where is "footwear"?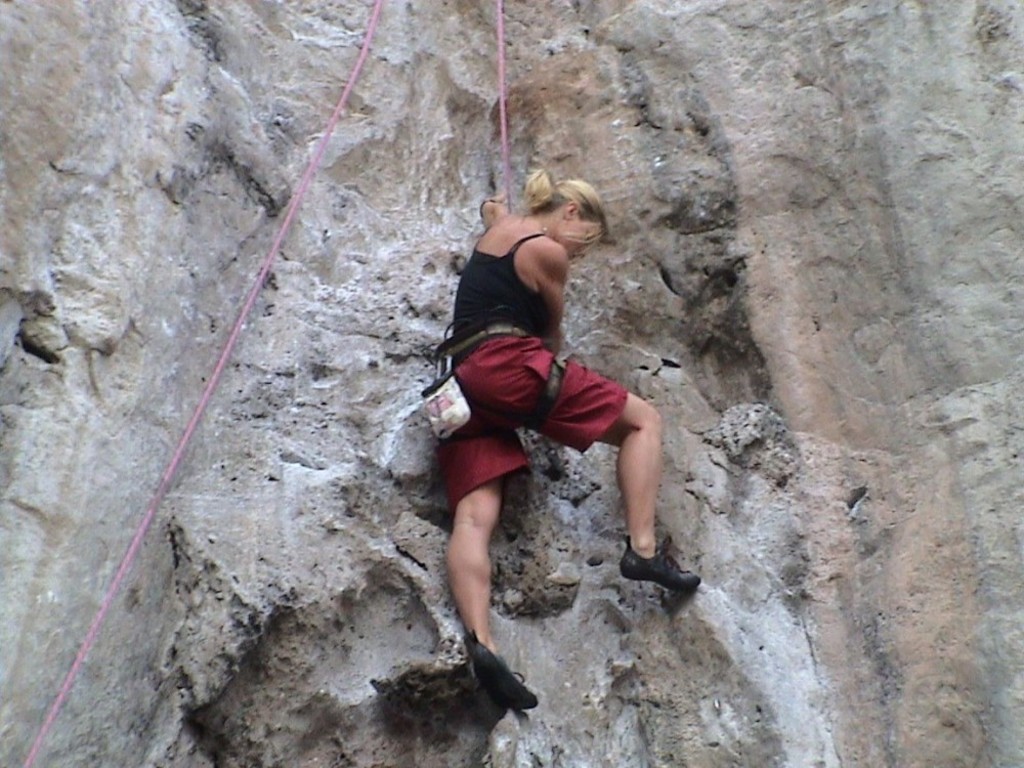
Rect(626, 535, 705, 597).
